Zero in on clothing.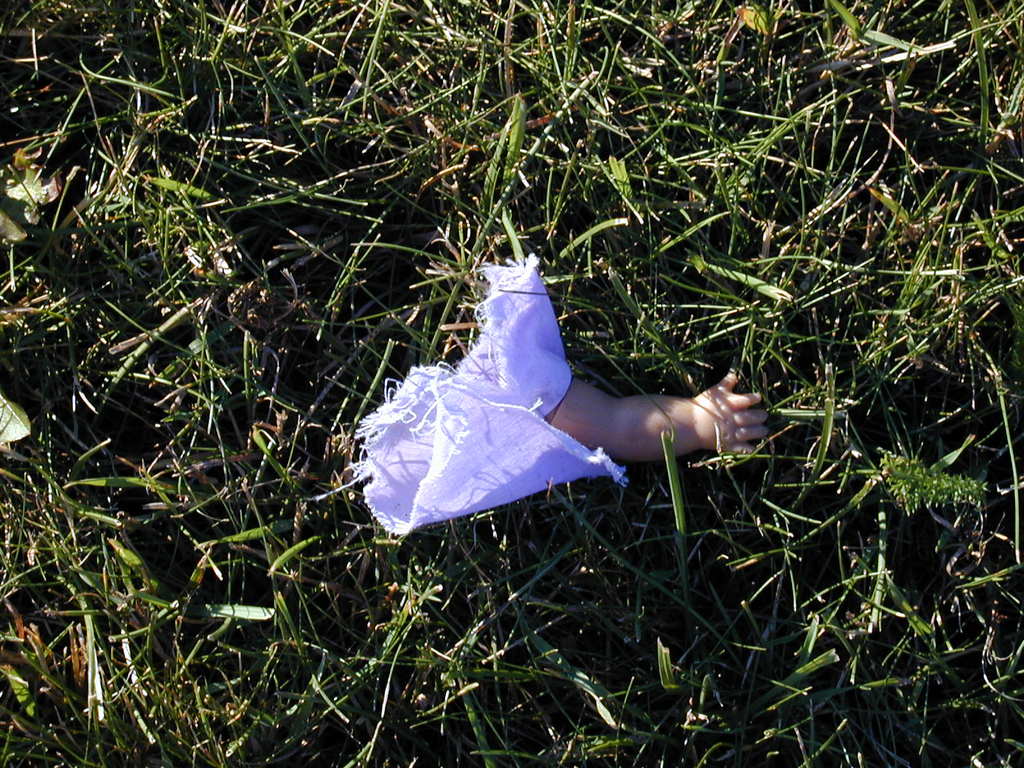
Zeroed in: 308, 253, 629, 545.
